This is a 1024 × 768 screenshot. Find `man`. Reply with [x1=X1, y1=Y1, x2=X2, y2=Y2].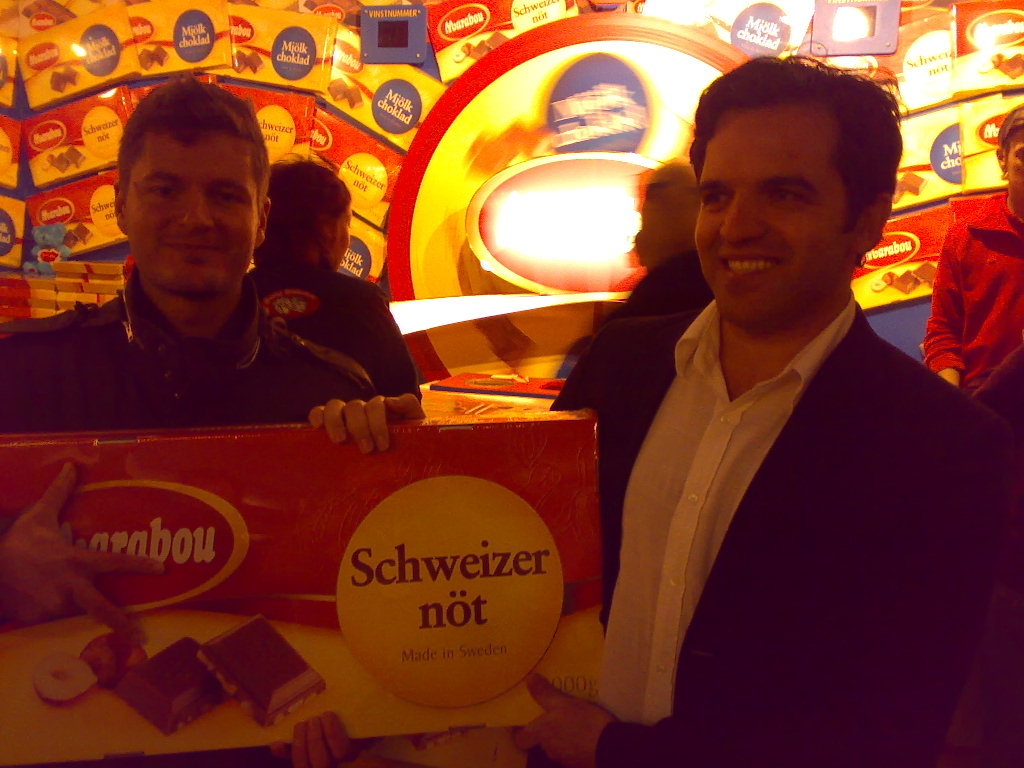
[x1=39, y1=97, x2=404, y2=453].
